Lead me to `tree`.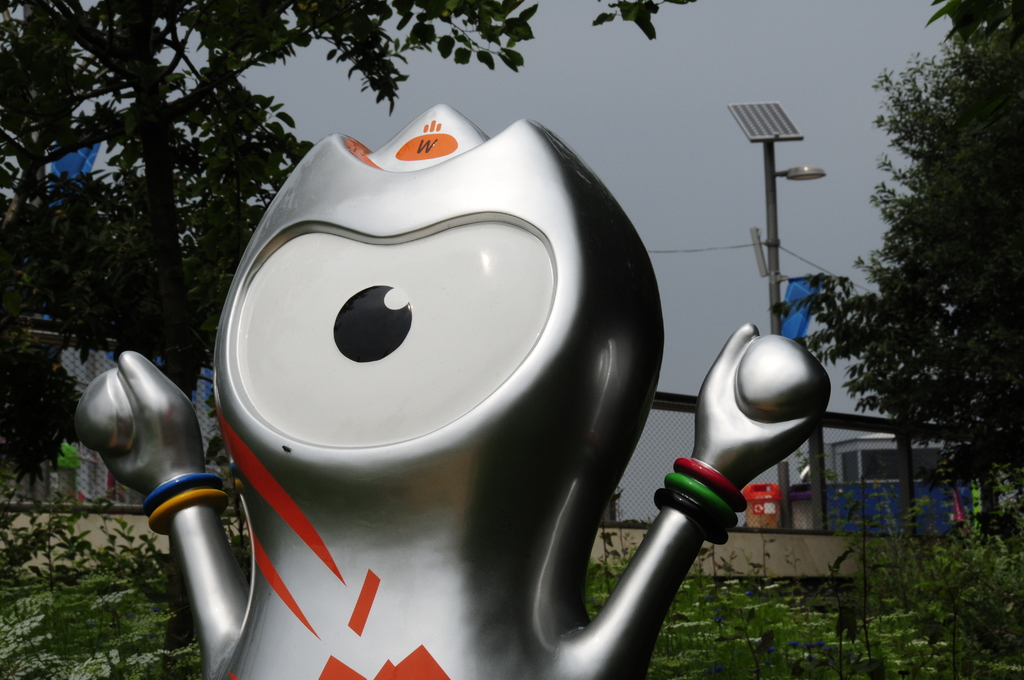
Lead to BBox(0, 0, 693, 352).
